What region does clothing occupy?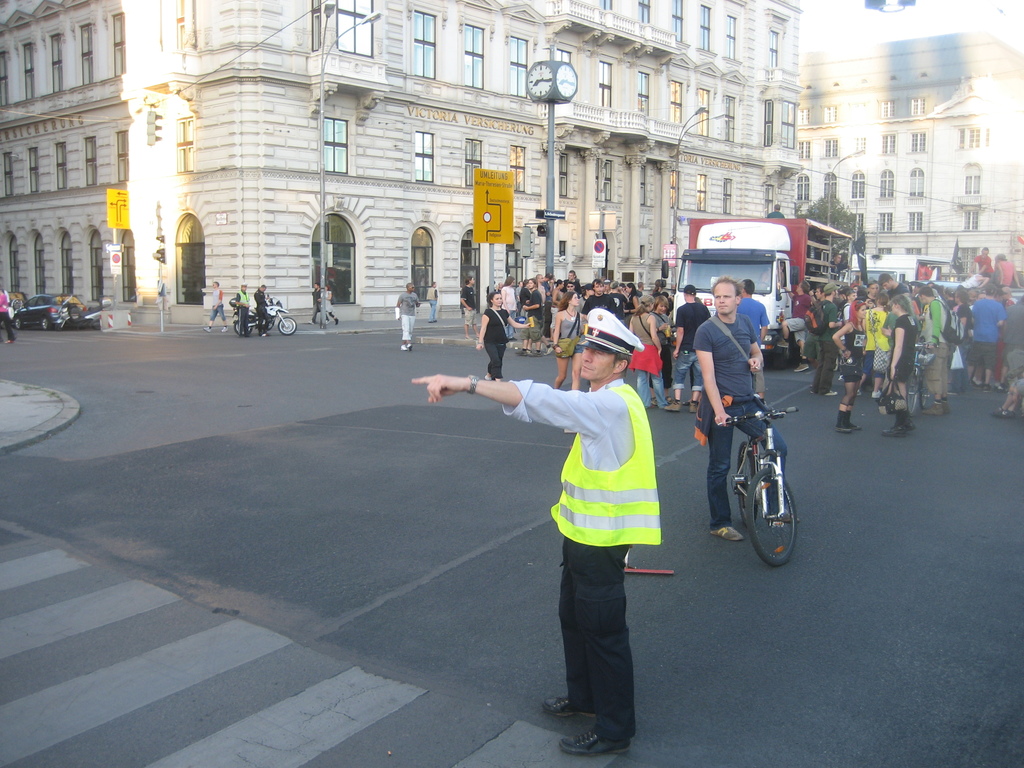
(502,378,658,727).
